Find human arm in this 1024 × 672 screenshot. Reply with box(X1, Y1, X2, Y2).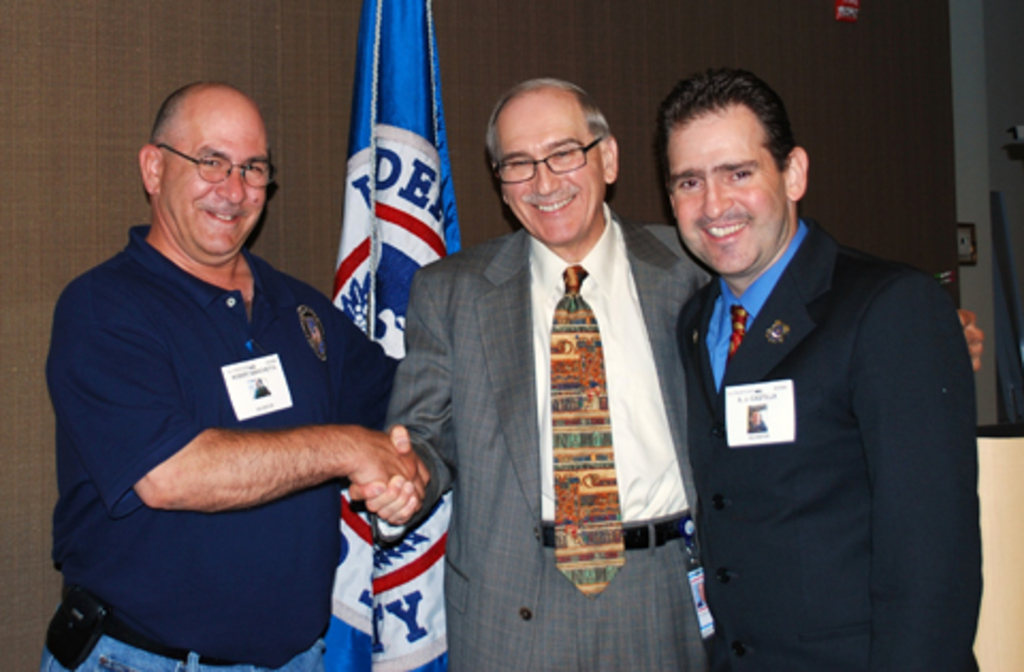
box(866, 277, 979, 670).
